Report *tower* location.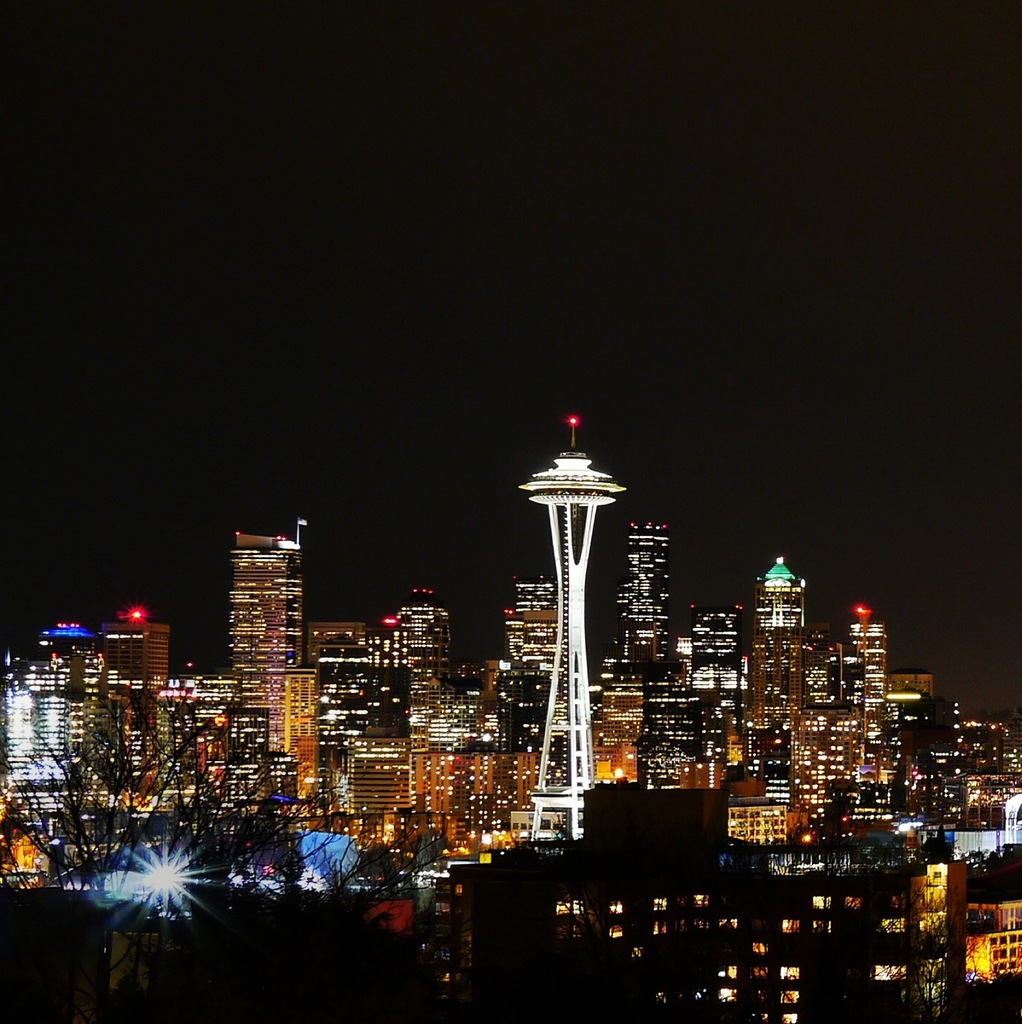
Report: pyautogui.locateOnScreen(680, 601, 731, 710).
